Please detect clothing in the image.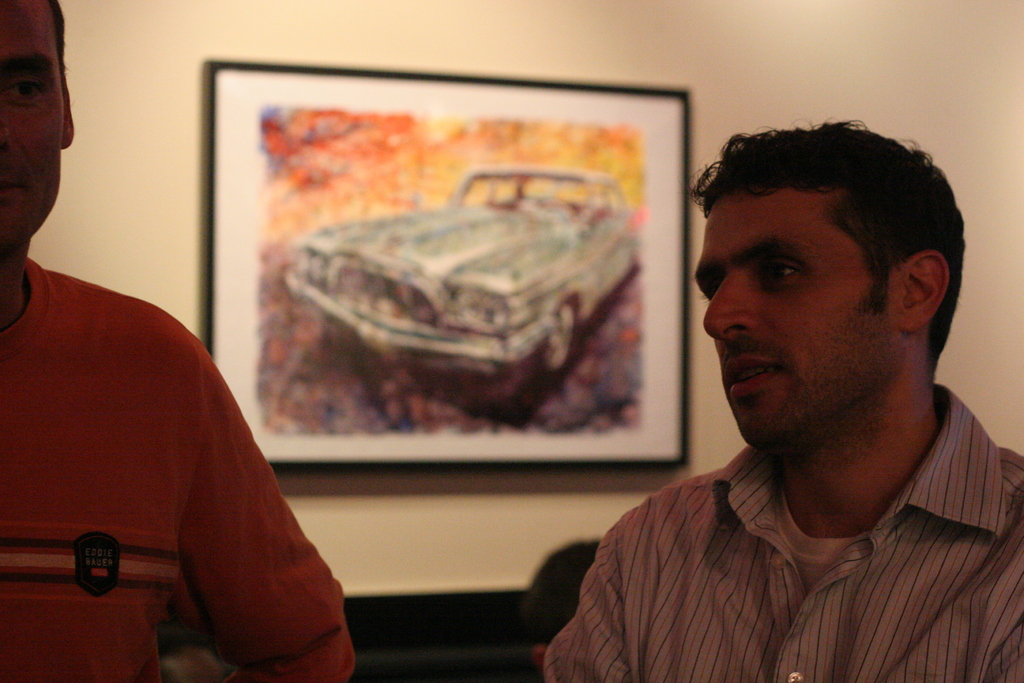
x1=548 y1=383 x2=1023 y2=682.
